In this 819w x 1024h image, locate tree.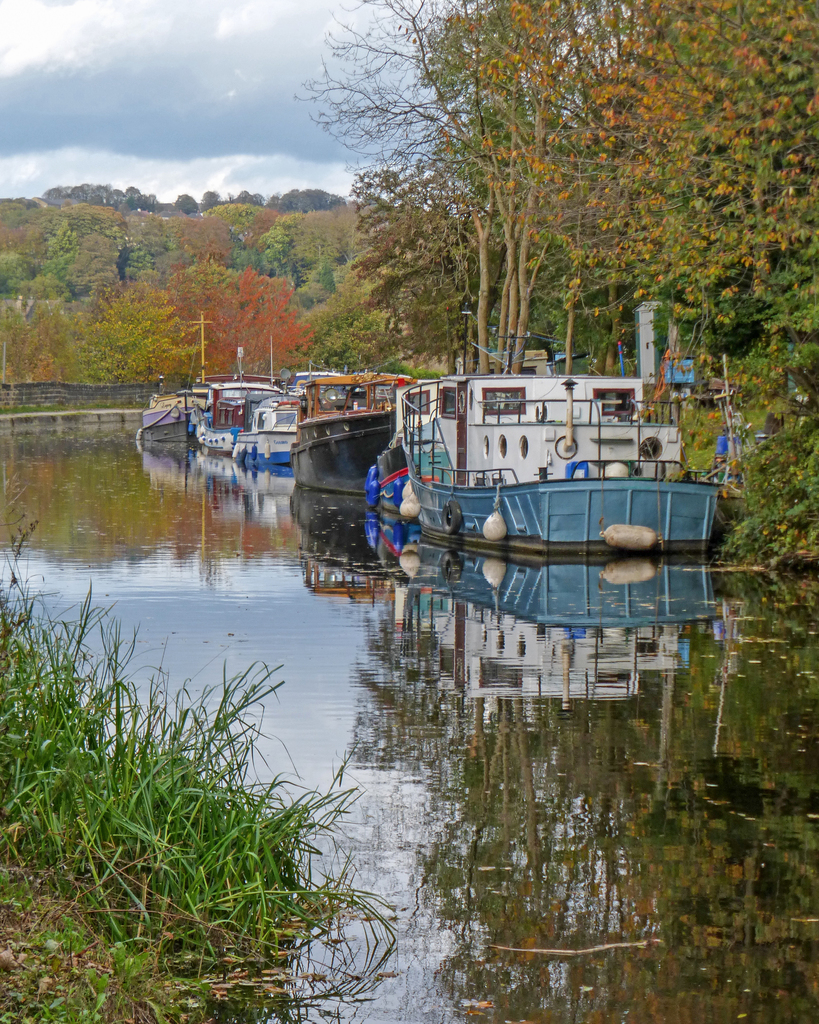
Bounding box: select_region(113, 223, 195, 374).
